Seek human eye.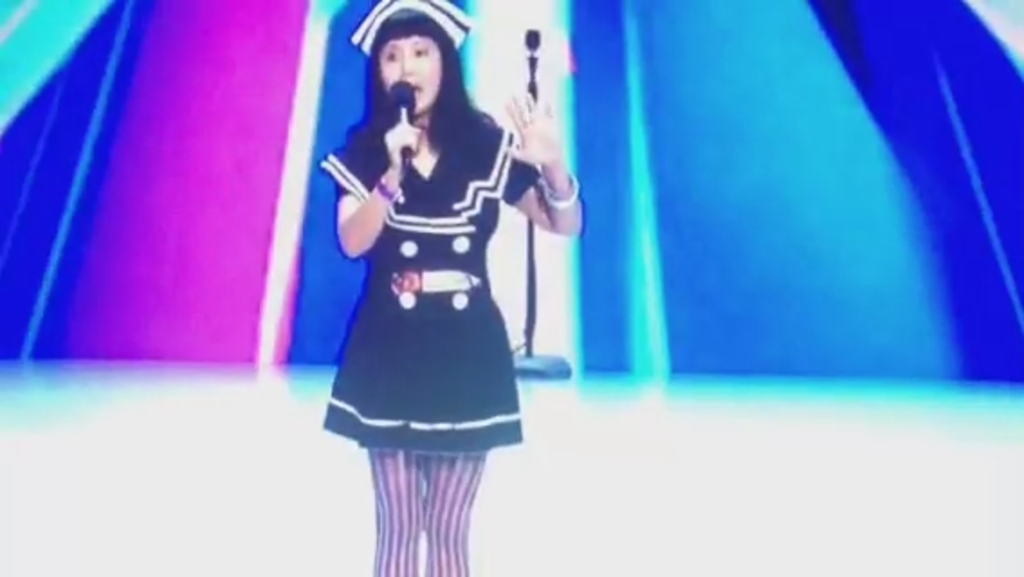
locate(379, 43, 398, 63).
